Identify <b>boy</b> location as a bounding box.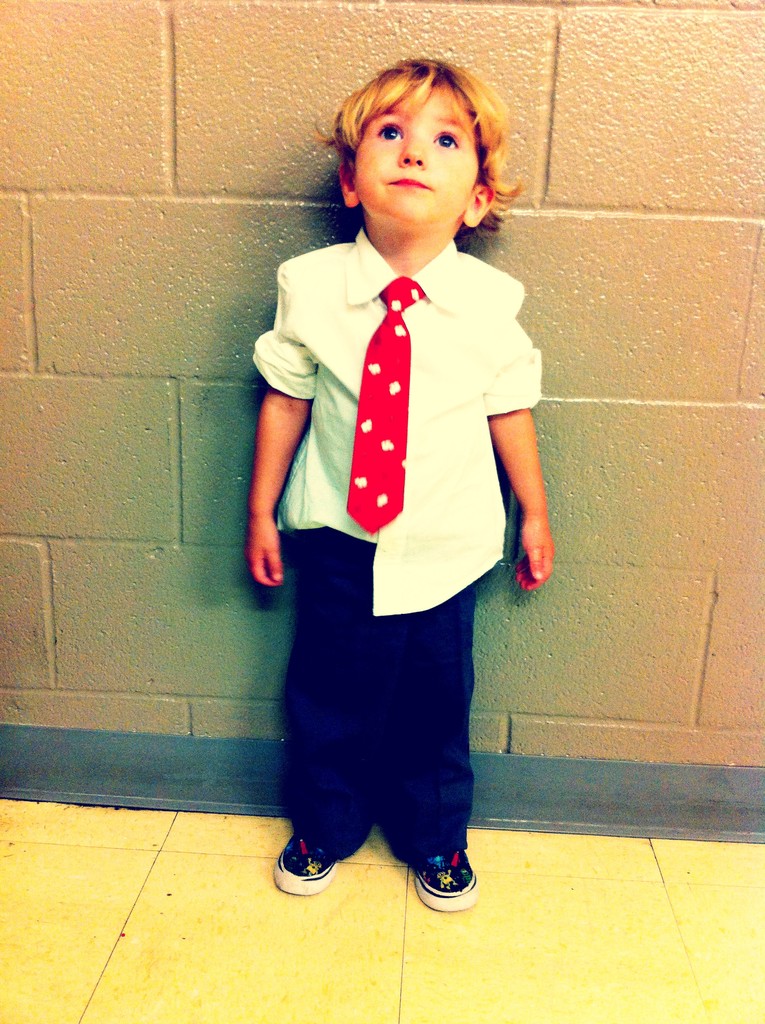
234,68,539,943.
